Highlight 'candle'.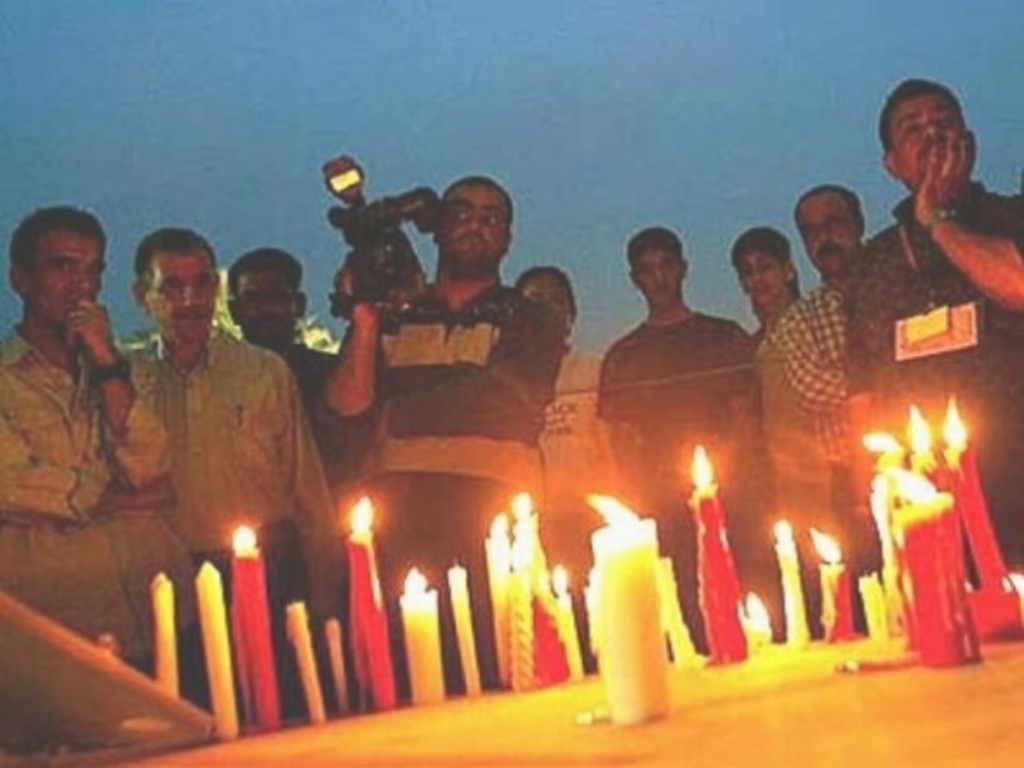
Highlighted region: l=398, t=568, r=440, b=702.
